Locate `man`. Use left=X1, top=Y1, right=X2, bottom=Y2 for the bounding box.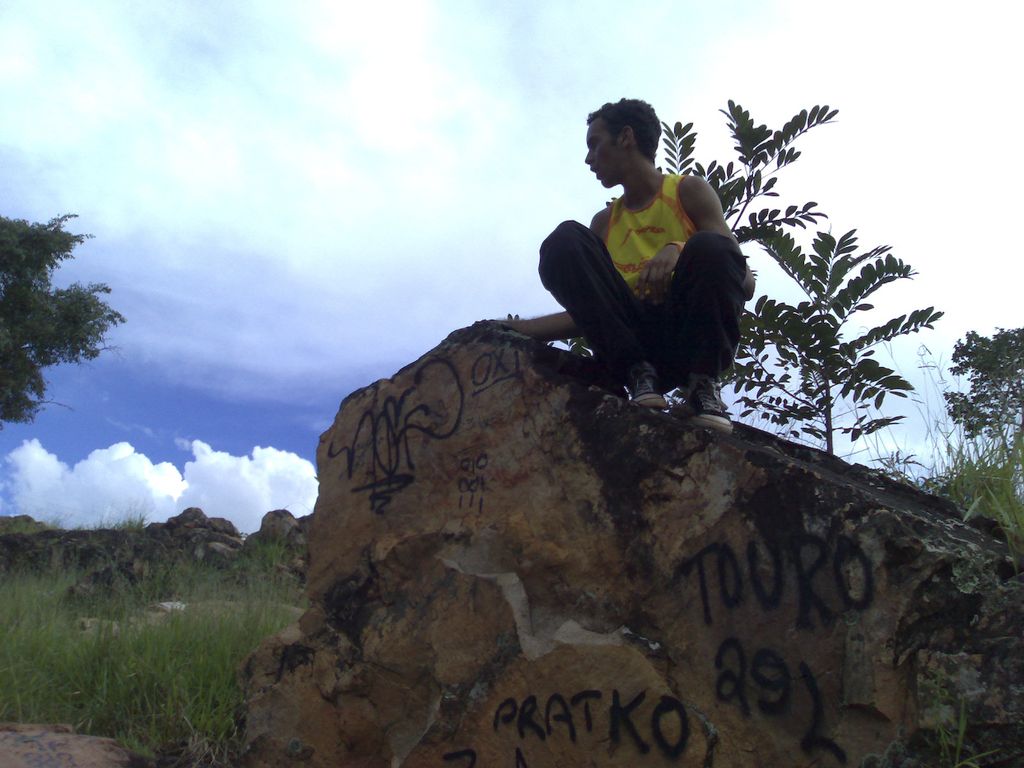
left=526, top=107, right=766, bottom=442.
